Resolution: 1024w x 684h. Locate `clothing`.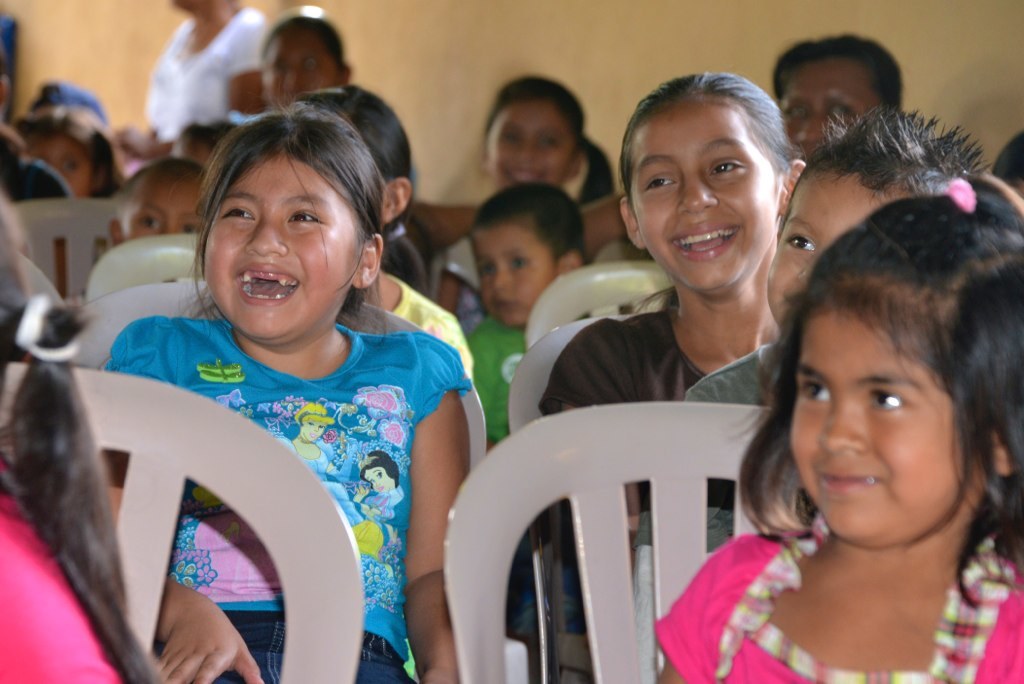
[left=672, top=337, right=790, bottom=544].
